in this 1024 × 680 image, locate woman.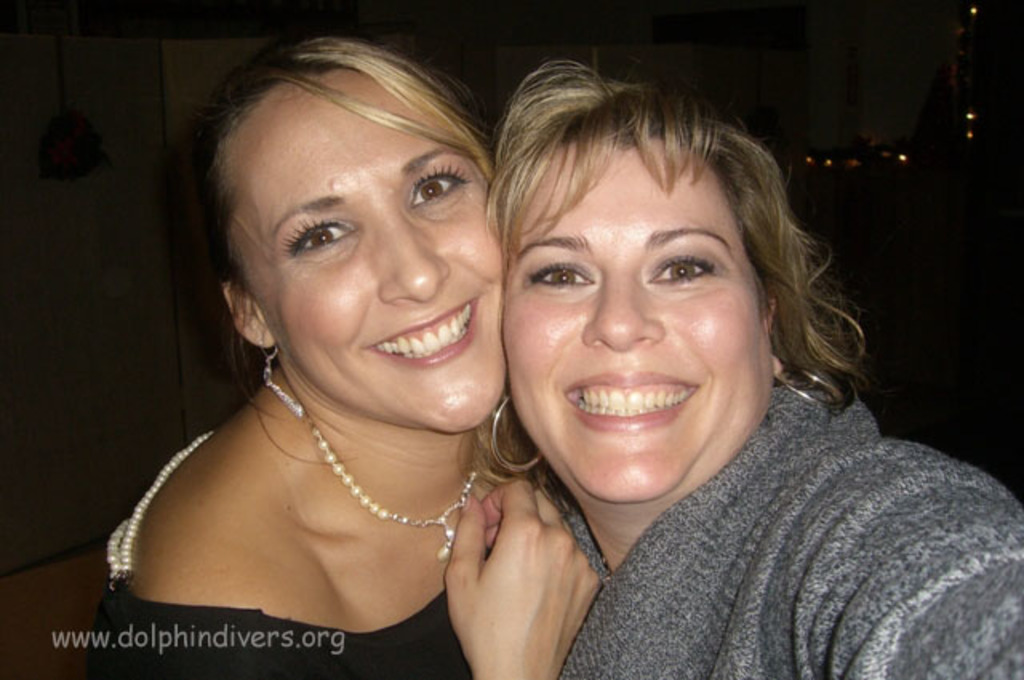
Bounding box: bbox=[70, 27, 598, 670].
